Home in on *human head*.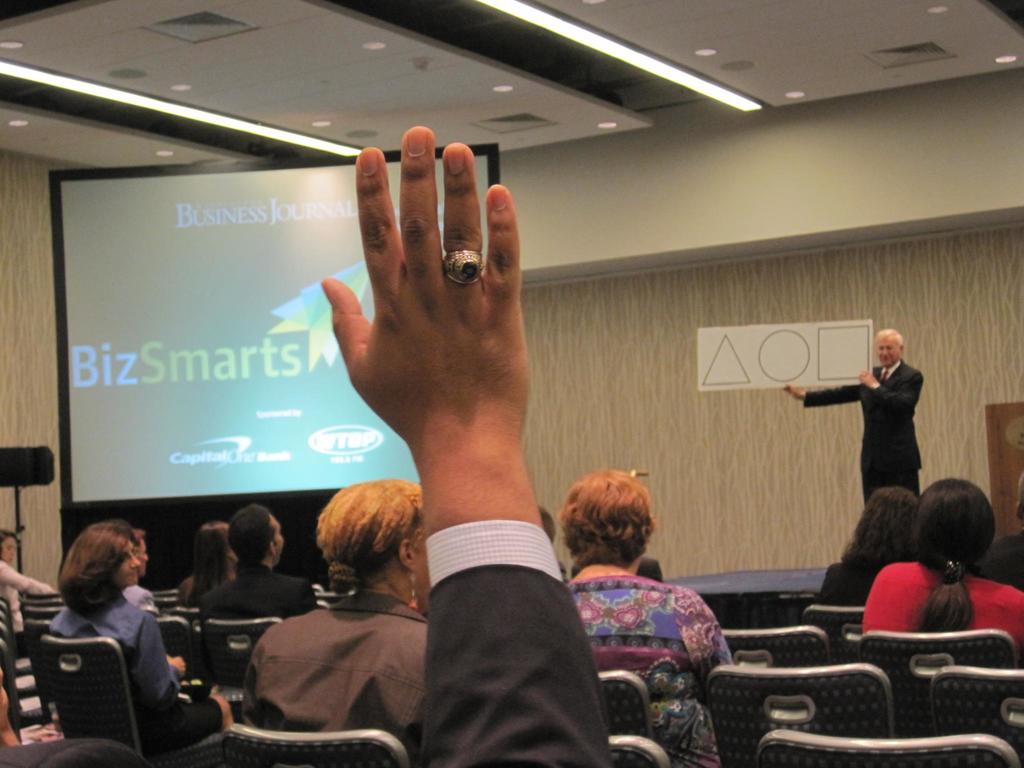
Homed in at region(65, 522, 138, 593).
